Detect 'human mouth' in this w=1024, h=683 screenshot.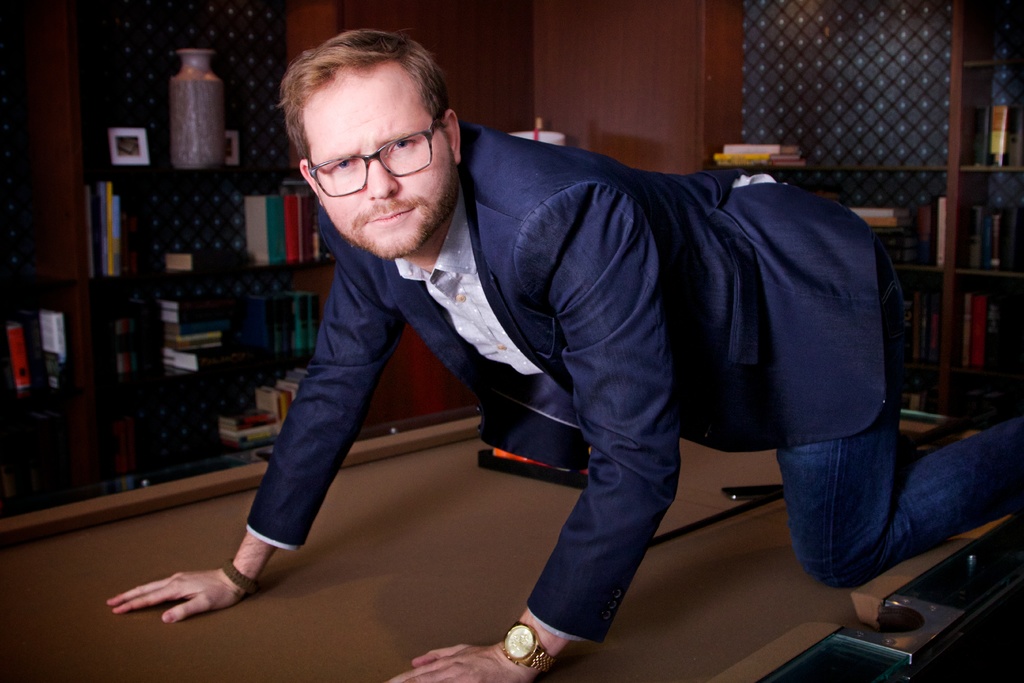
Detection: <box>360,203,424,228</box>.
